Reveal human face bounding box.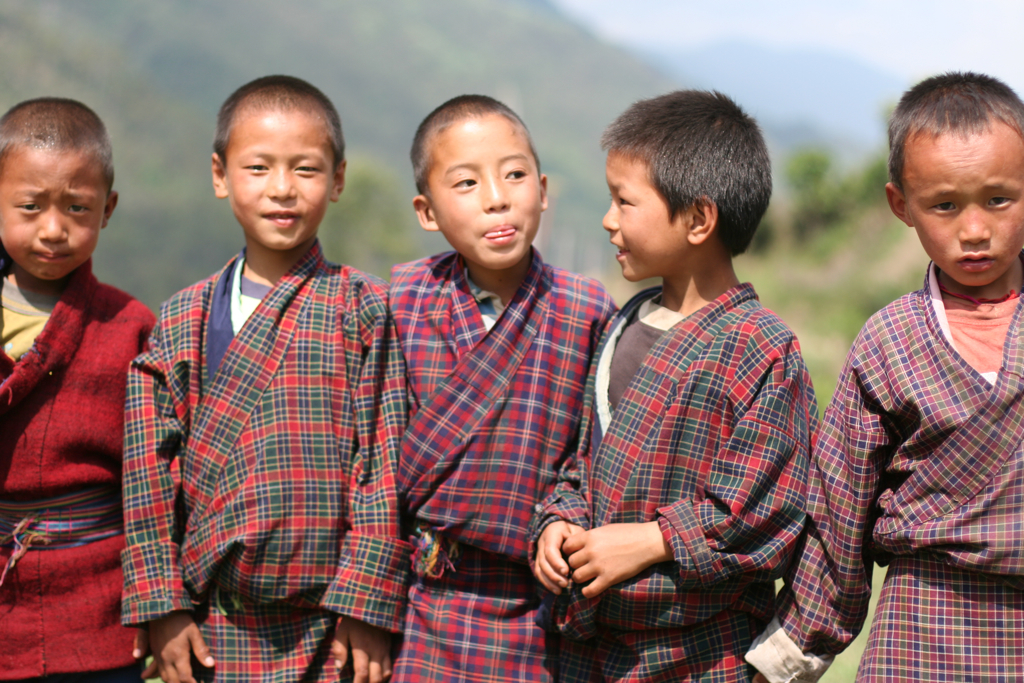
Revealed: (225, 107, 332, 248).
